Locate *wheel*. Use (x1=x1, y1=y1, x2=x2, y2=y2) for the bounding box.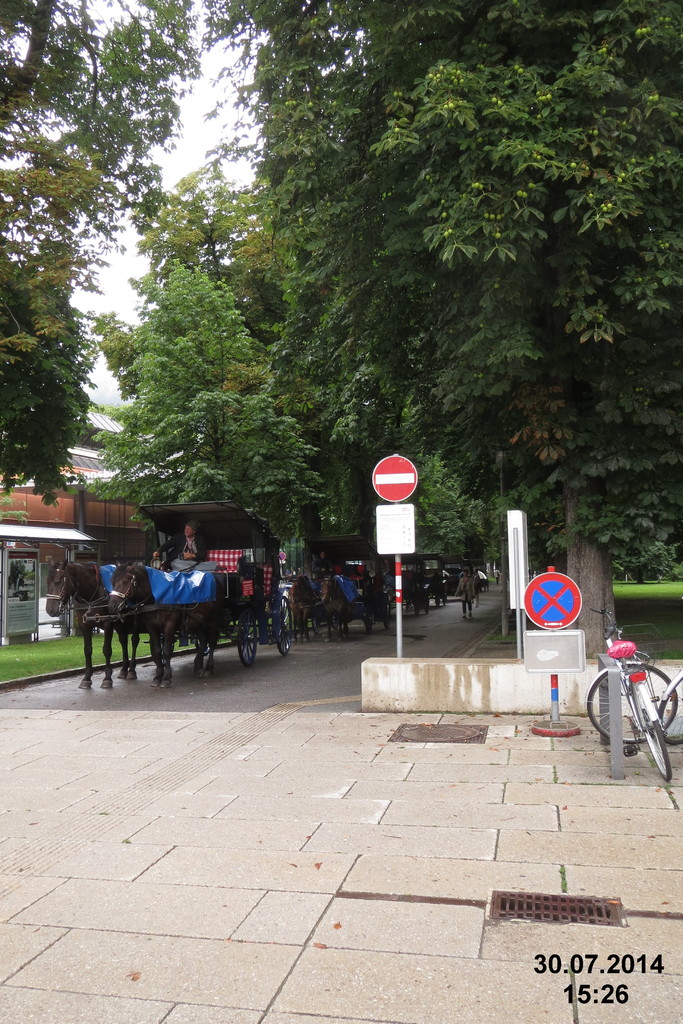
(x1=586, y1=663, x2=675, y2=744).
